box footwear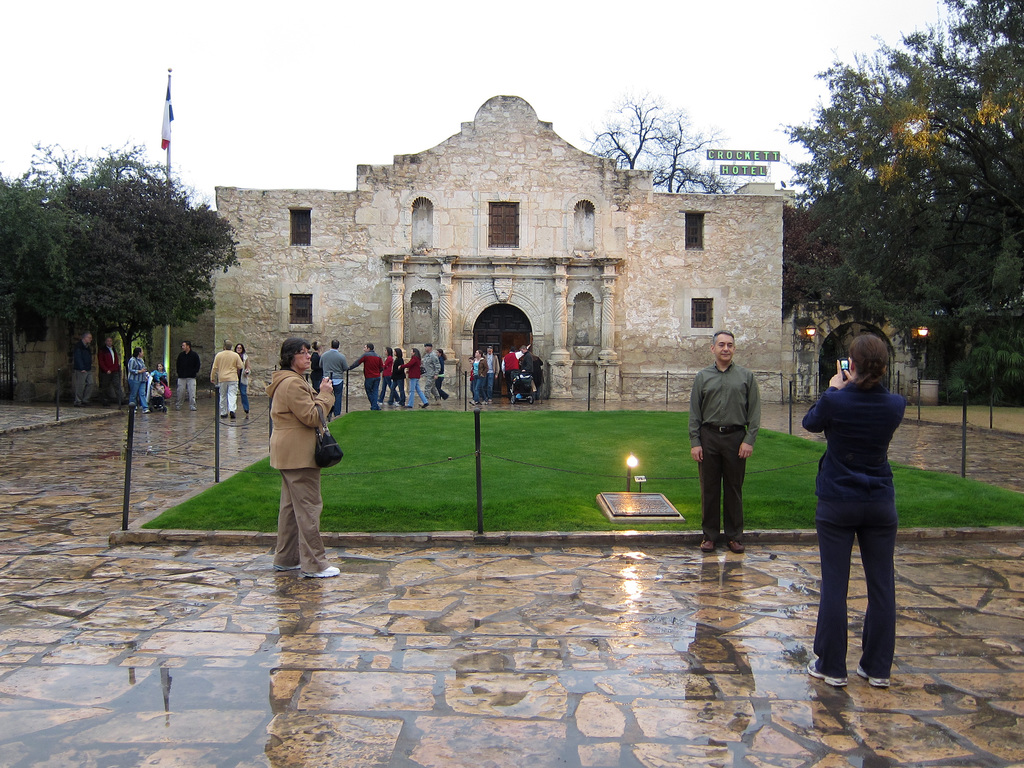
bbox(856, 664, 892, 689)
